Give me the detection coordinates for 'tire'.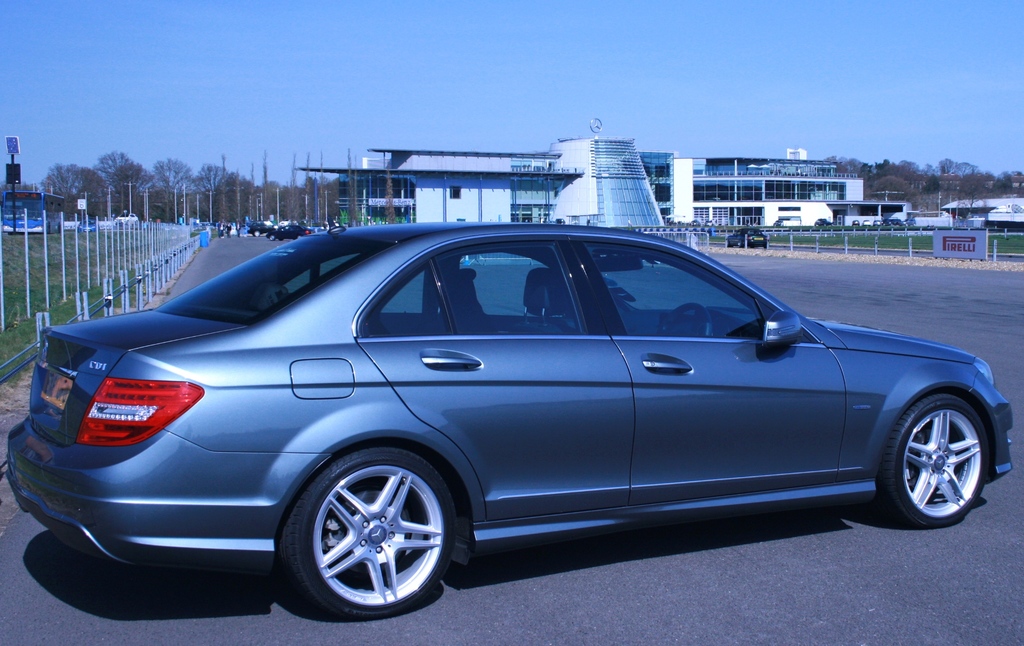
l=822, t=224, r=826, b=226.
